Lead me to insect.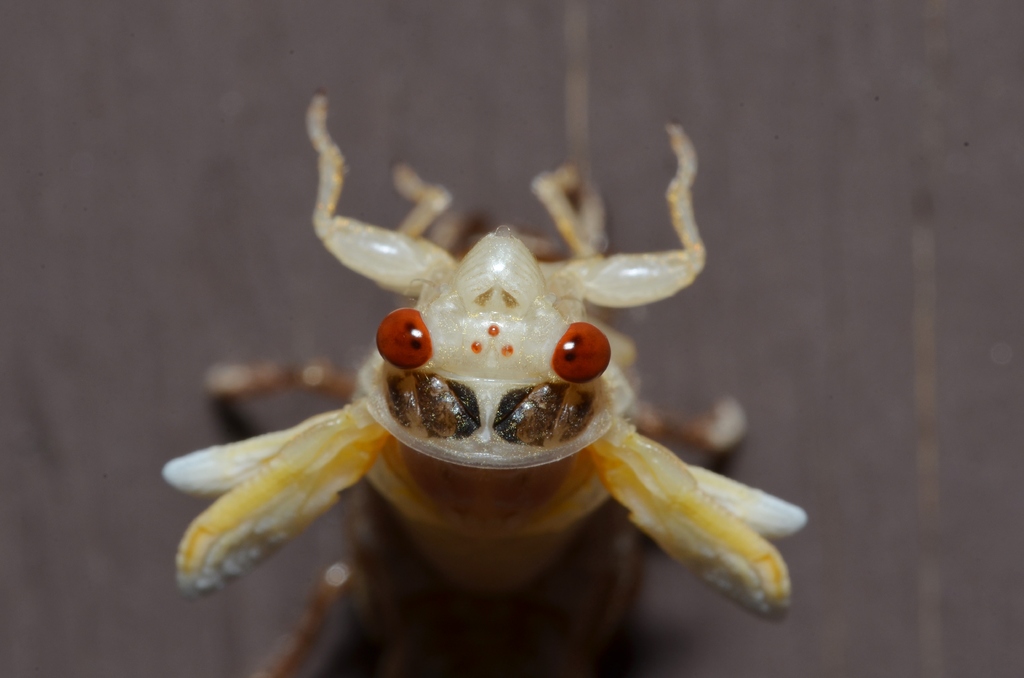
Lead to (x1=159, y1=92, x2=812, y2=677).
